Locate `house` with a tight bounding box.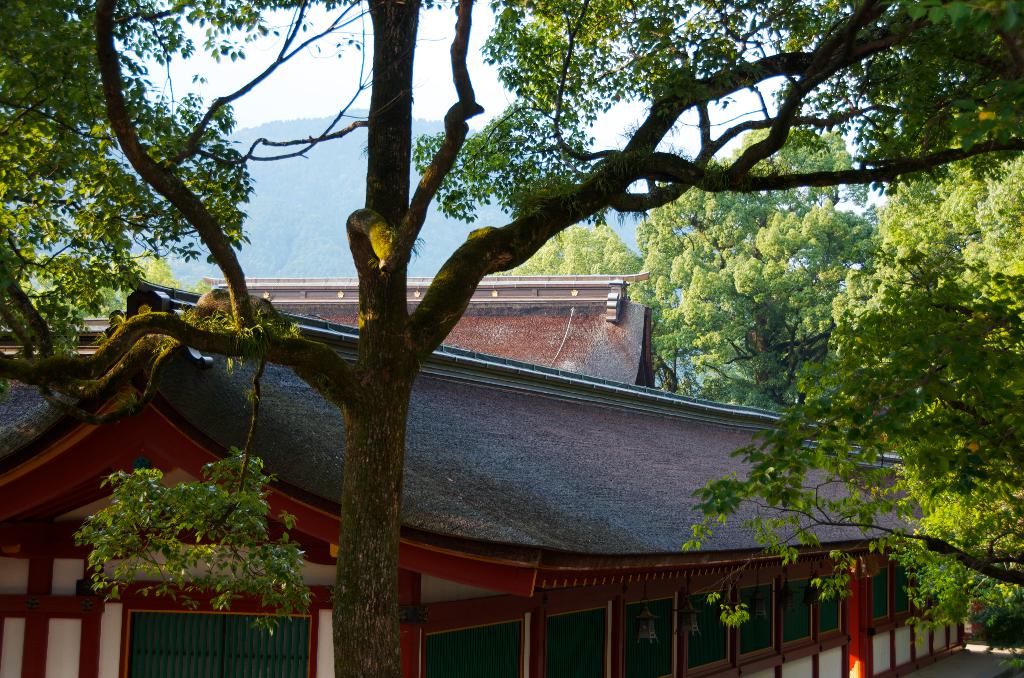
<bbox>0, 276, 975, 677</bbox>.
